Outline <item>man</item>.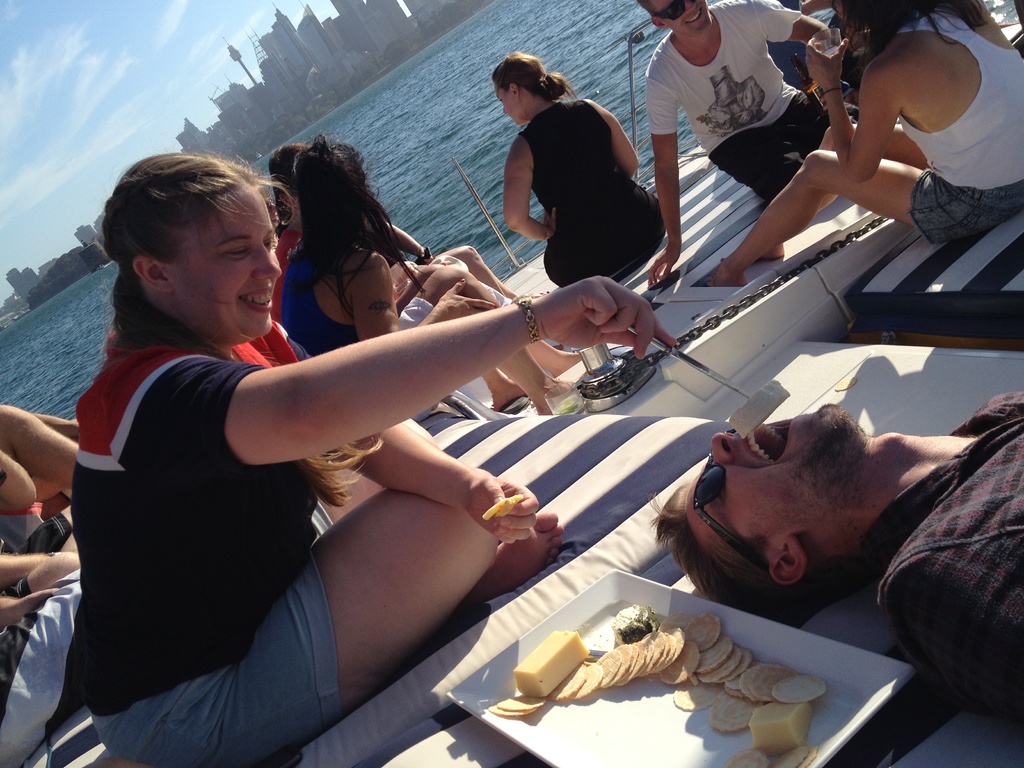
Outline: x1=643 y1=0 x2=832 y2=285.
